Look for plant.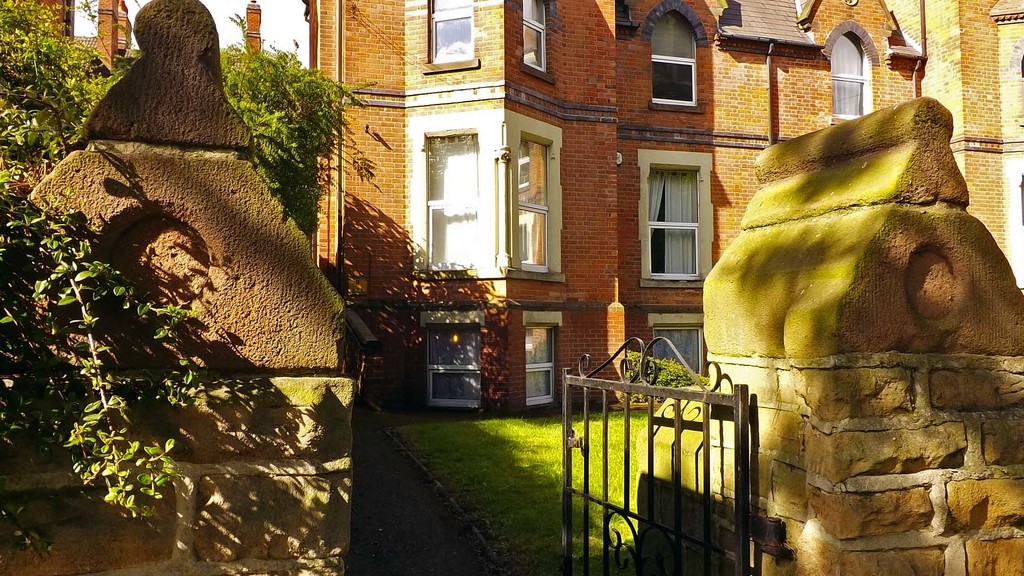
Found: BBox(224, 11, 371, 243).
